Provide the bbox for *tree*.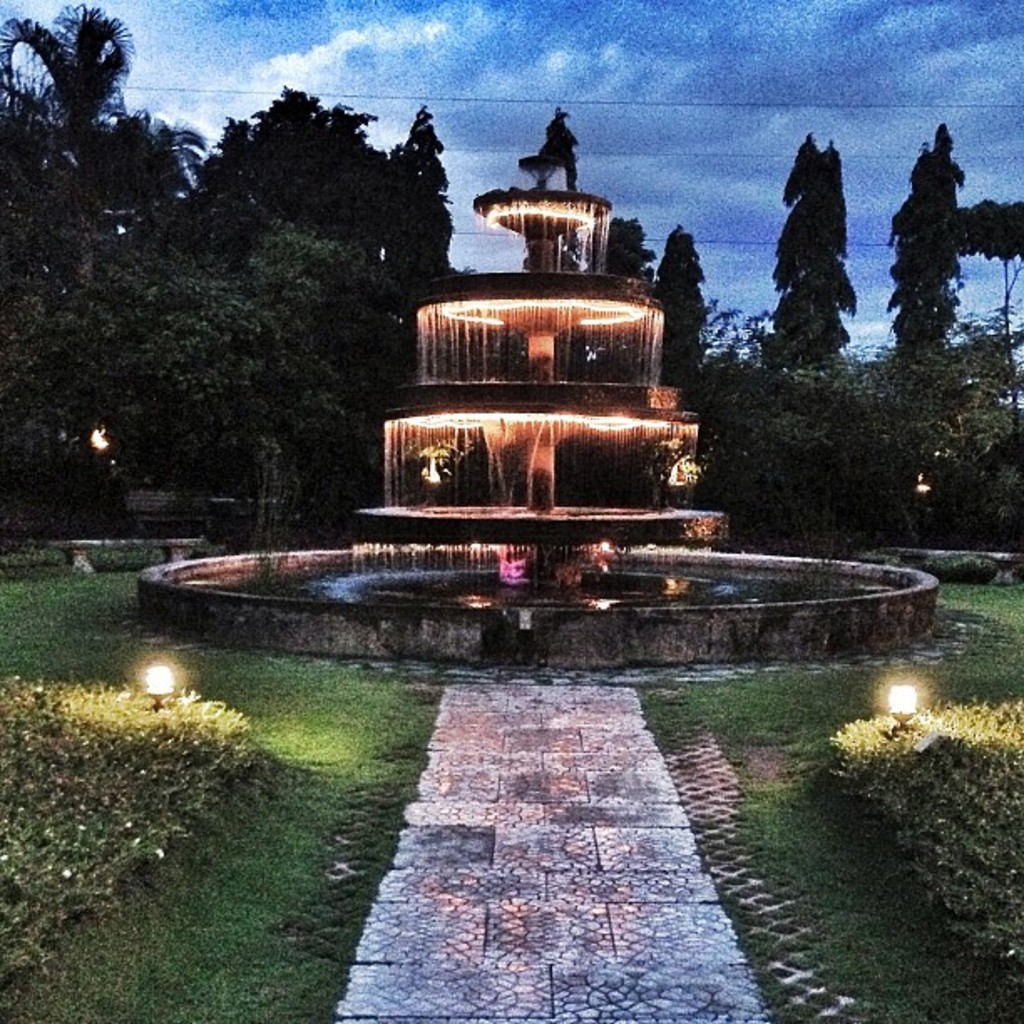
rect(785, 129, 873, 371).
